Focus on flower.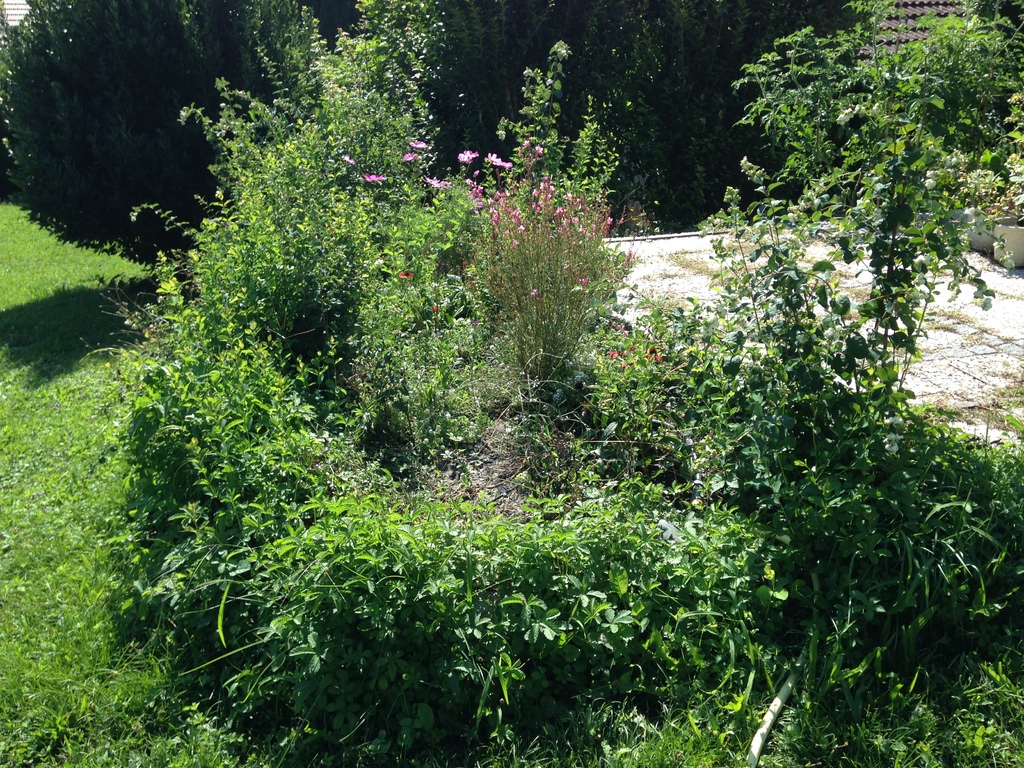
Focused at (x1=400, y1=148, x2=420, y2=164).
